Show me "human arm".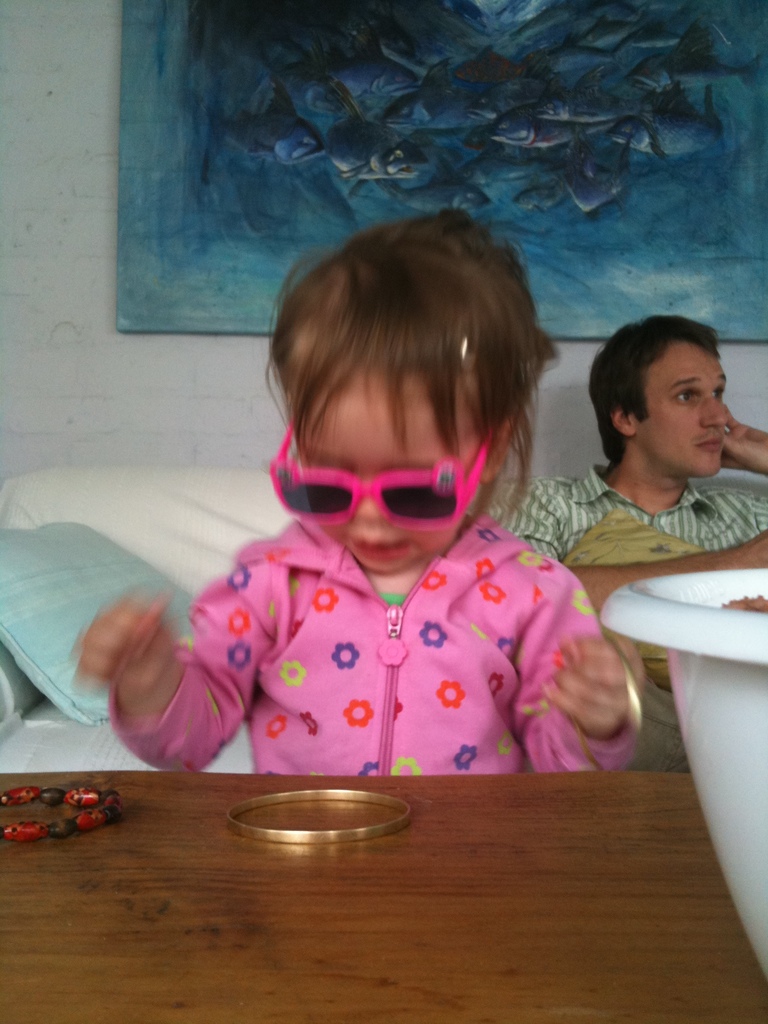
"human arm" is here: BBox(716, 412, 767, 483).
